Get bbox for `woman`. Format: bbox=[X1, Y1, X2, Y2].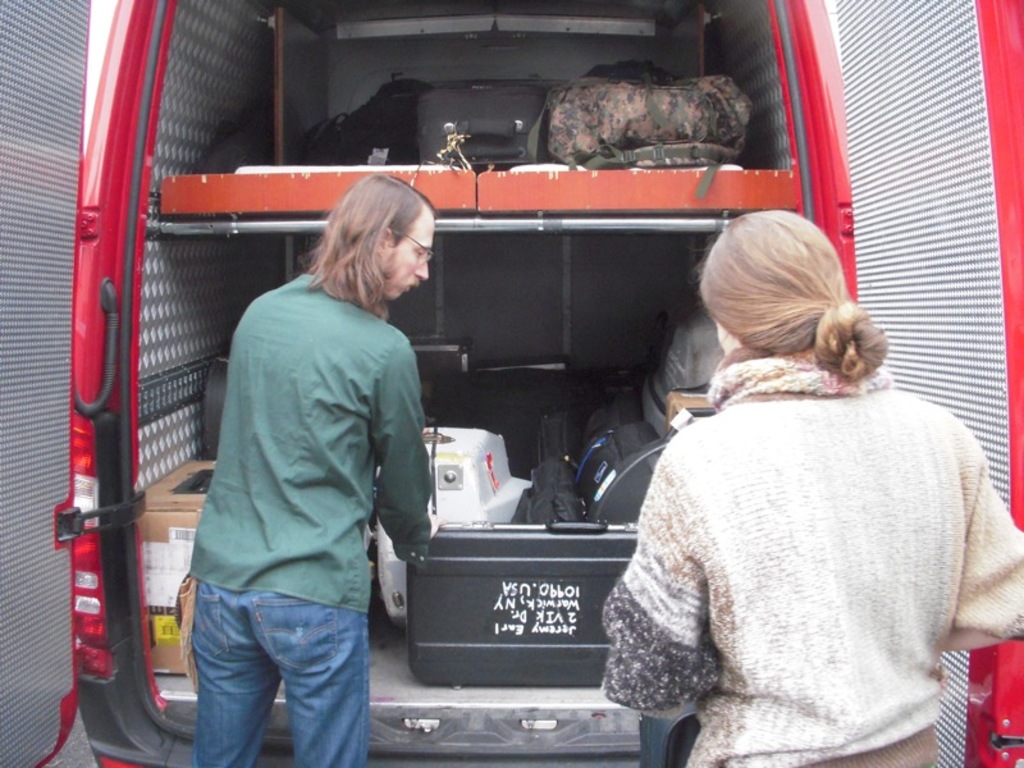
bbox=[596, 211, 1000, 751].
